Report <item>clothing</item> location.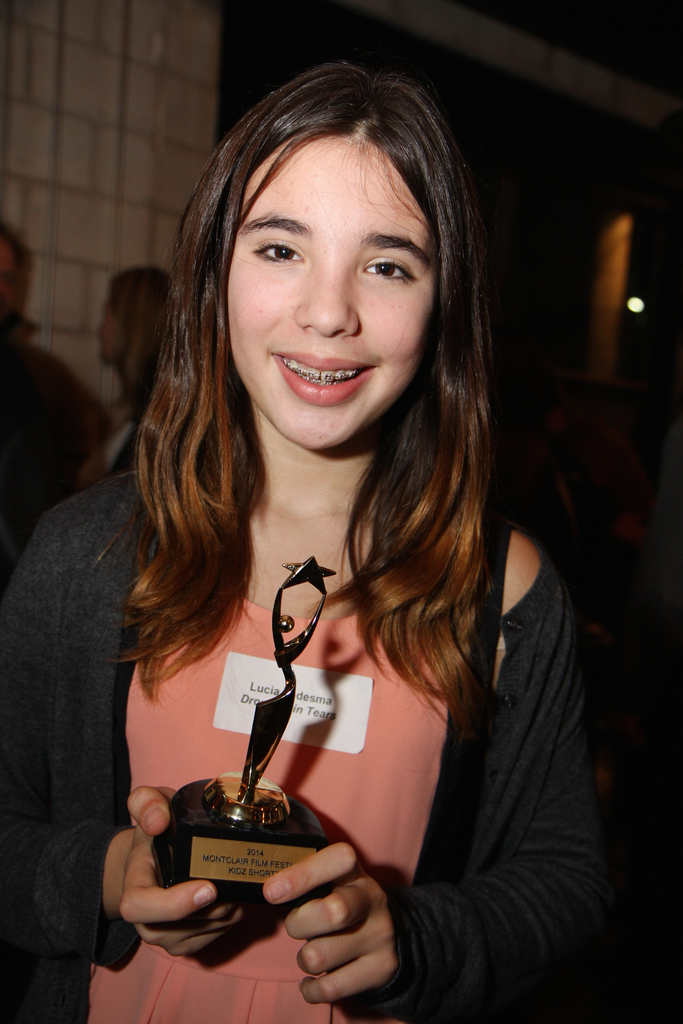
Report: box(0, 325, 98, 566).
